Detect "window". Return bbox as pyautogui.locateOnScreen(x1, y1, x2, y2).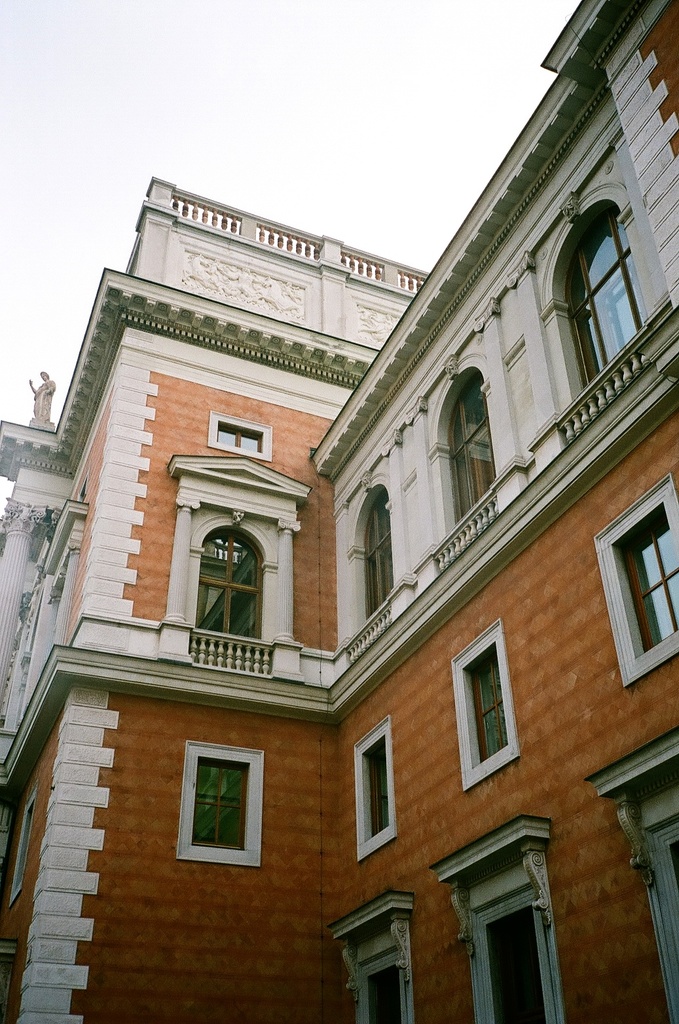
pyautogui.locateOnScreen(193, 542, 261, 646).
